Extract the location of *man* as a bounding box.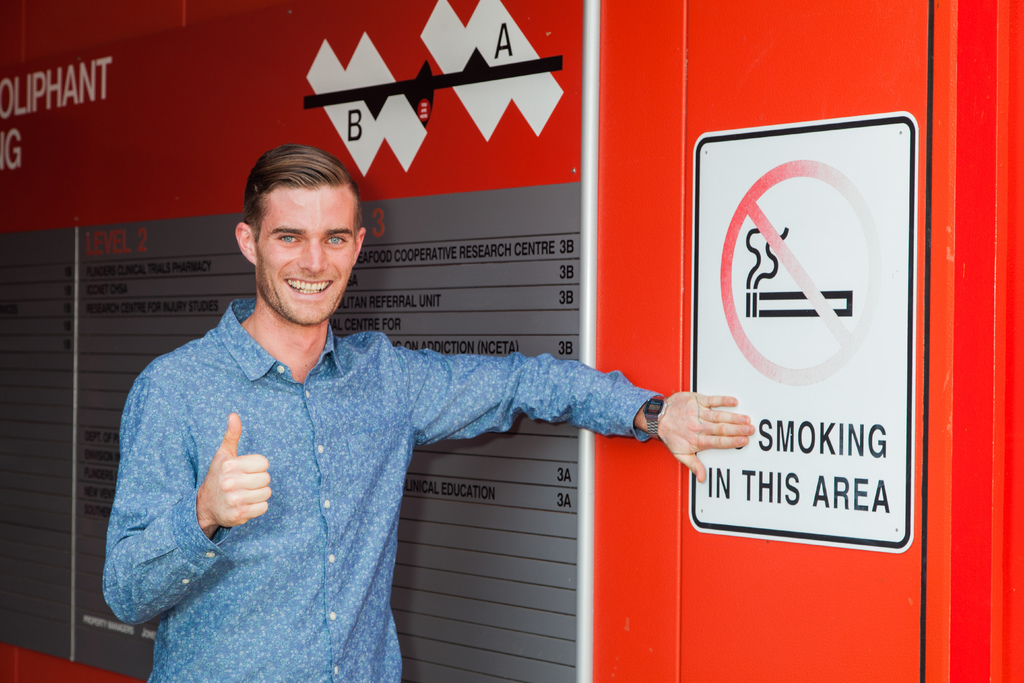
(x1=77, y1=191, x2=689, y2=643).
